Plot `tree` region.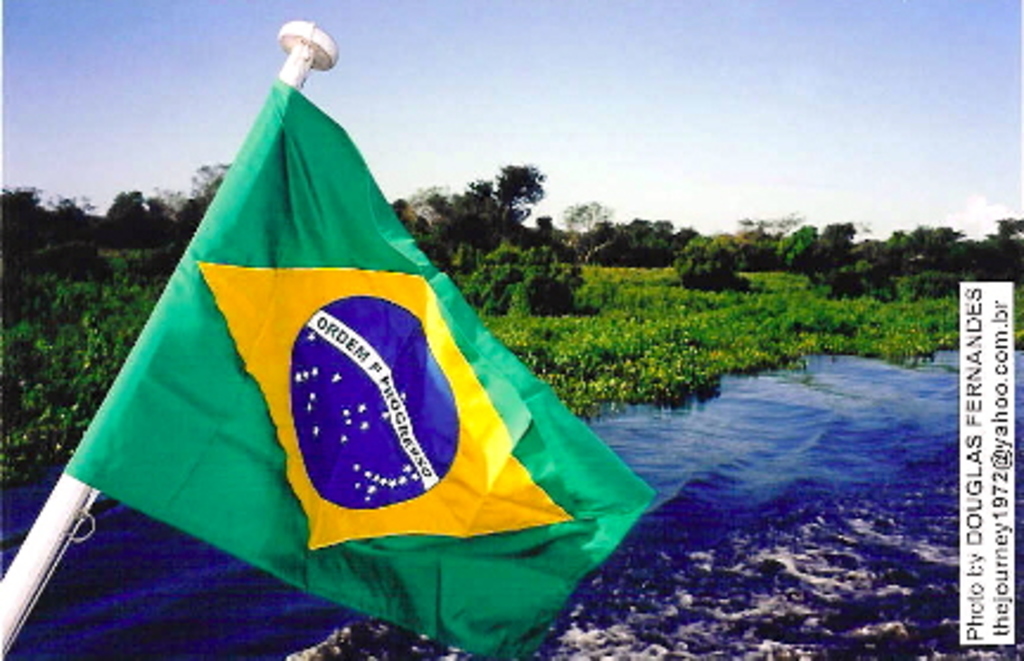
Plotted at <box>100,161,237,251</box>.
